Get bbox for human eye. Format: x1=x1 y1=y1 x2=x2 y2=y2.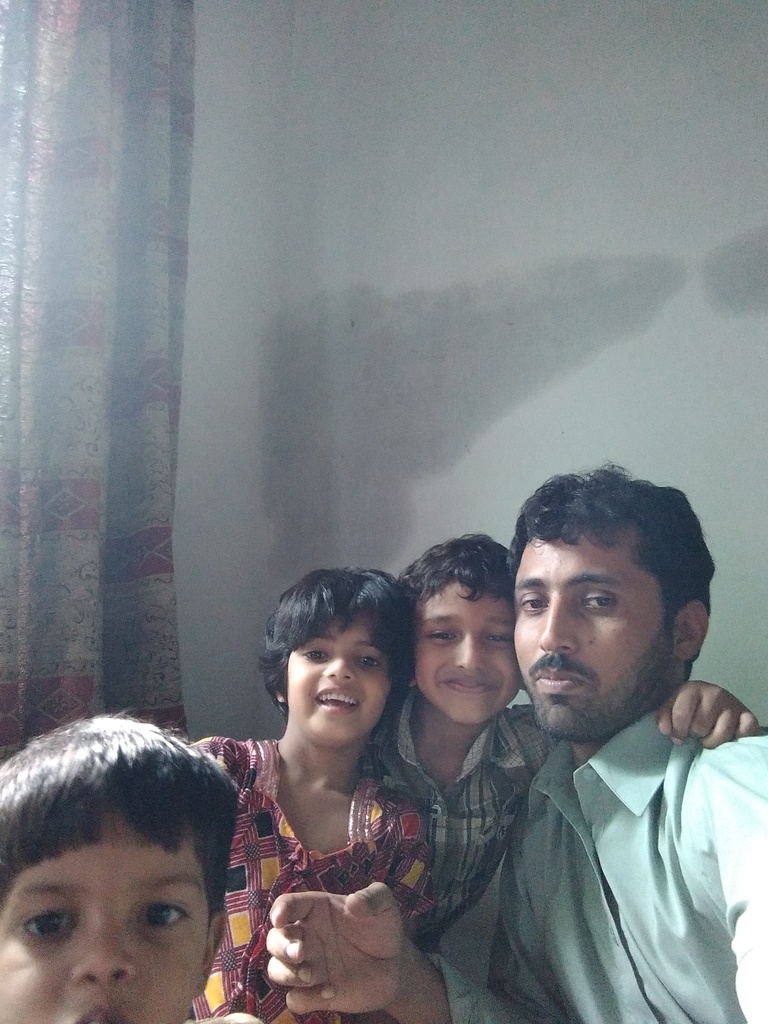
x1=13 y1=900 x2=81 y2=942.
